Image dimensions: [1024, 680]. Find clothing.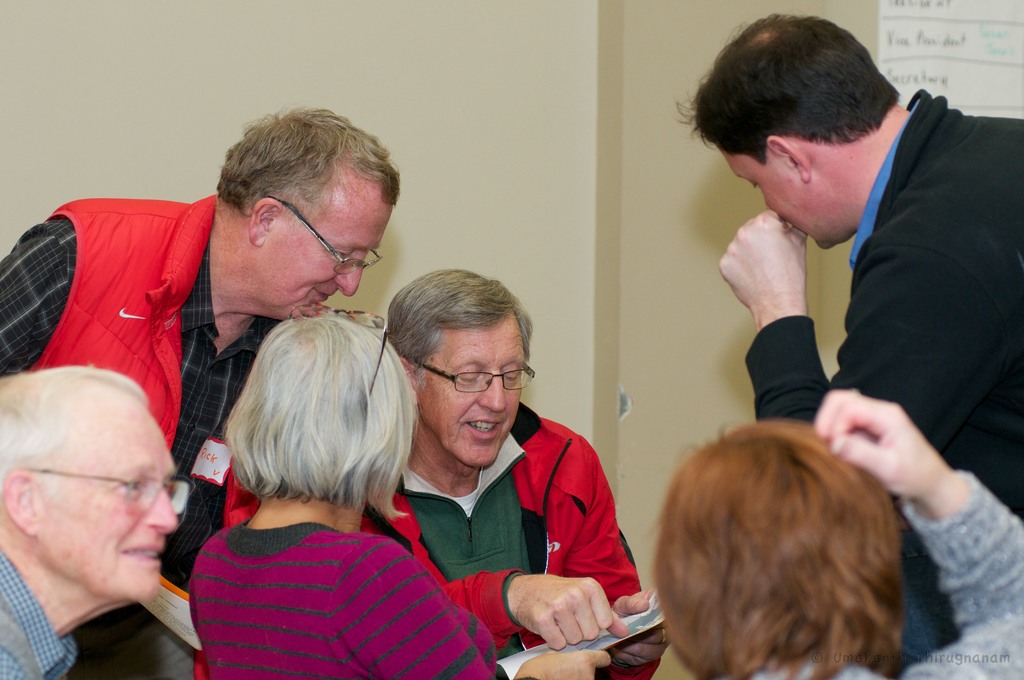
x1=744 y1=93 x2=1023 y2=674.
